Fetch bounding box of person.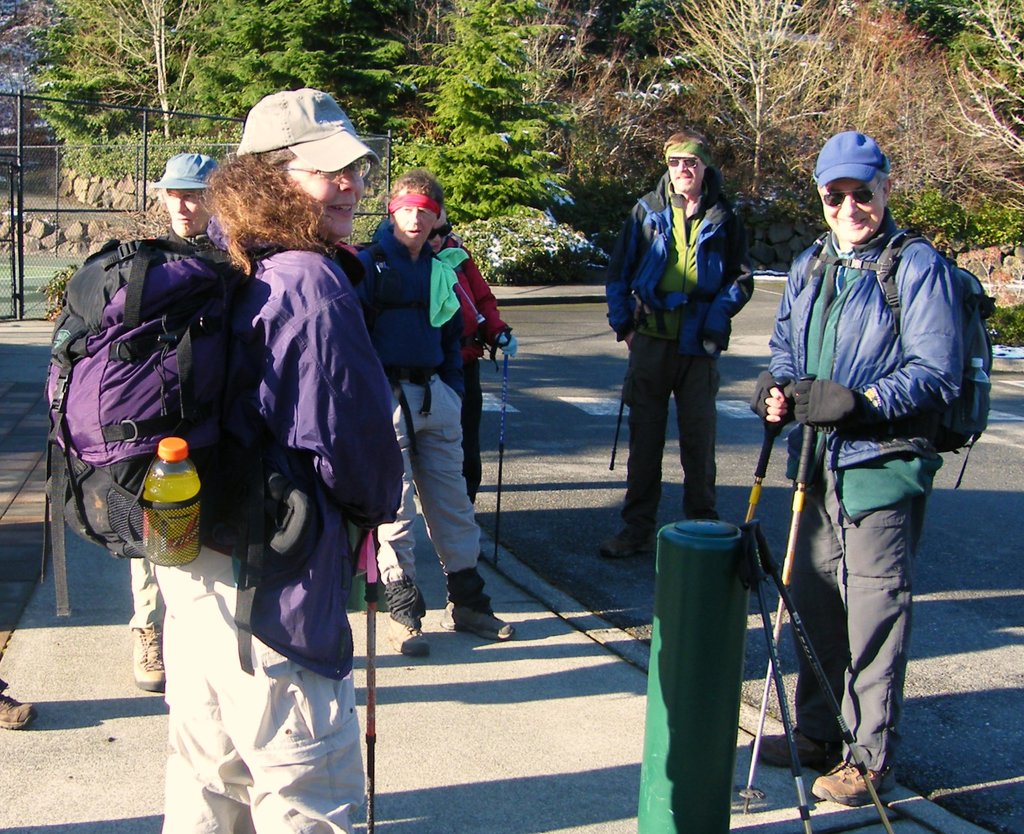
Bbox: BBox(755, 114, 976, 798).
